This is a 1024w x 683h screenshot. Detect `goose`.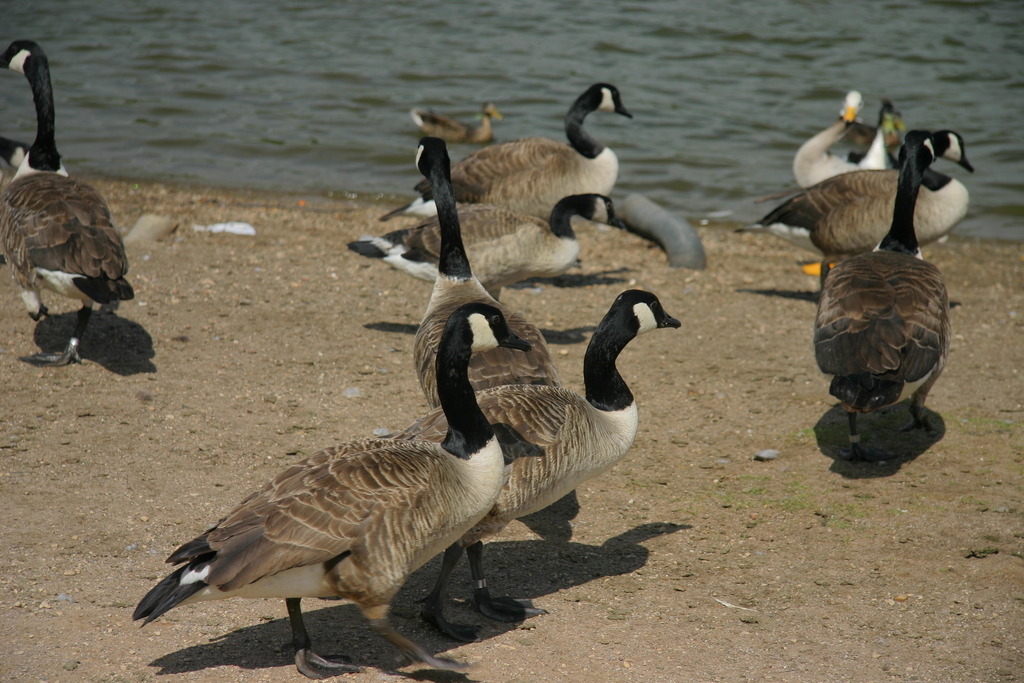
<bbox>397, 292, 679, 645</bbox>.
